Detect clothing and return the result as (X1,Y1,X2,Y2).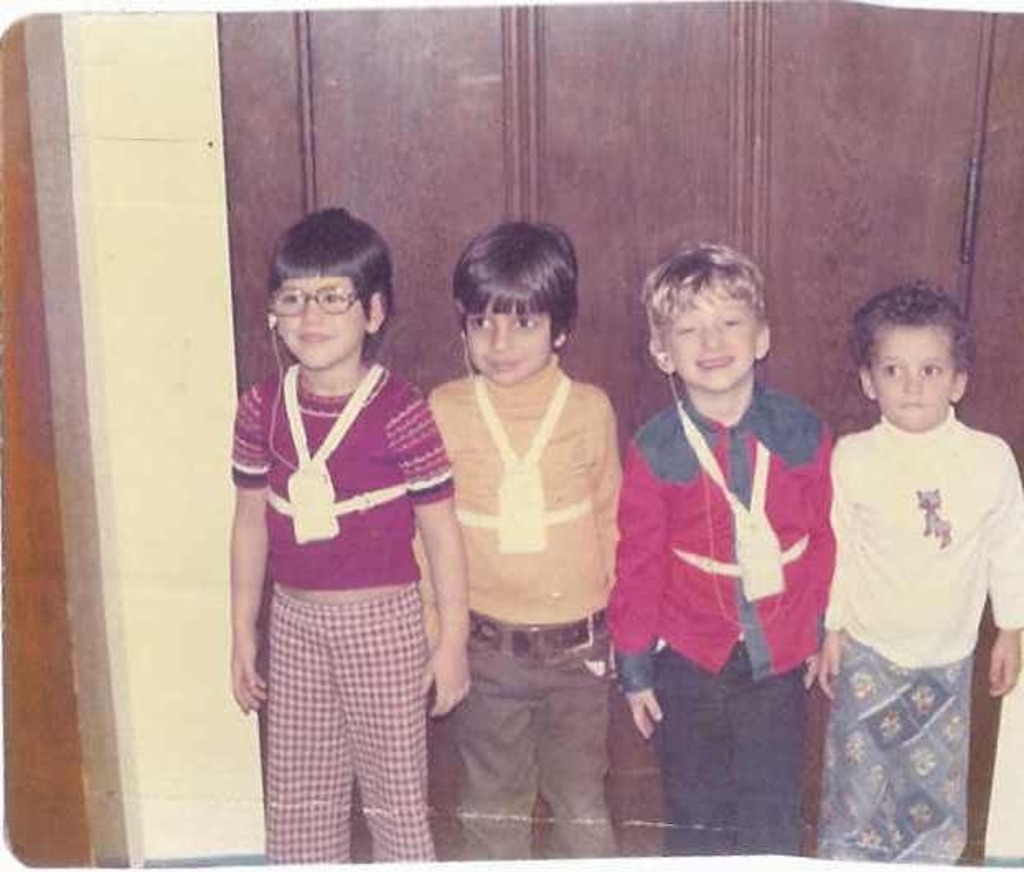
(224,307,453,834).
